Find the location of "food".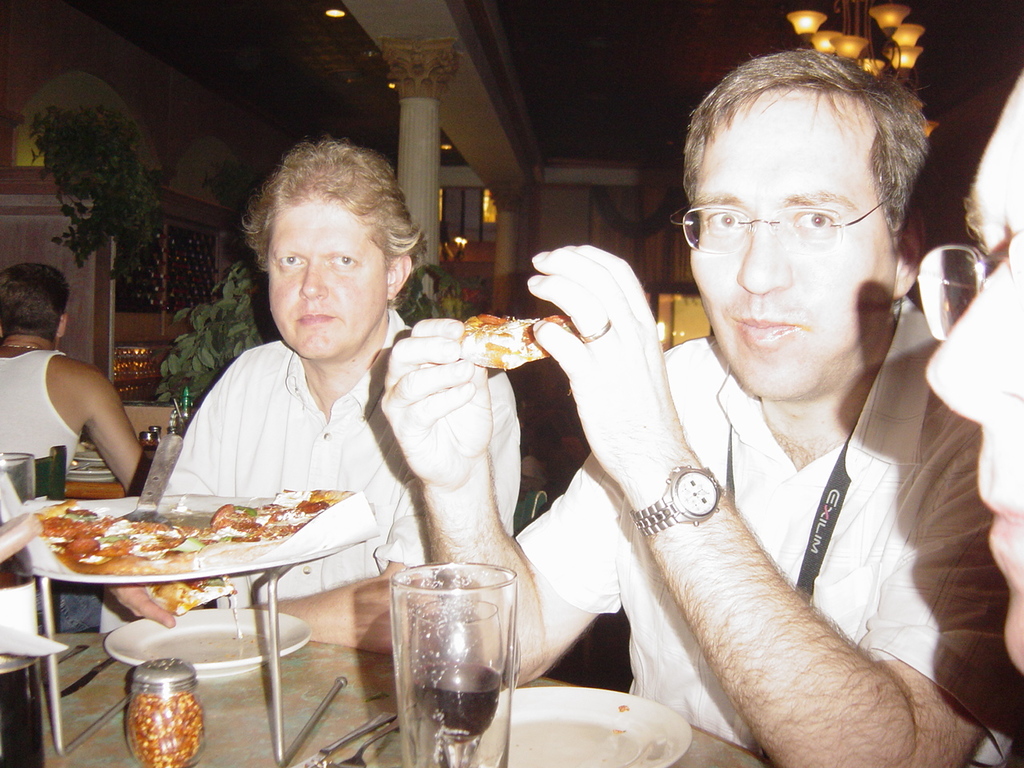
Location: [left=122, top=690, right=205, bottom=767].
